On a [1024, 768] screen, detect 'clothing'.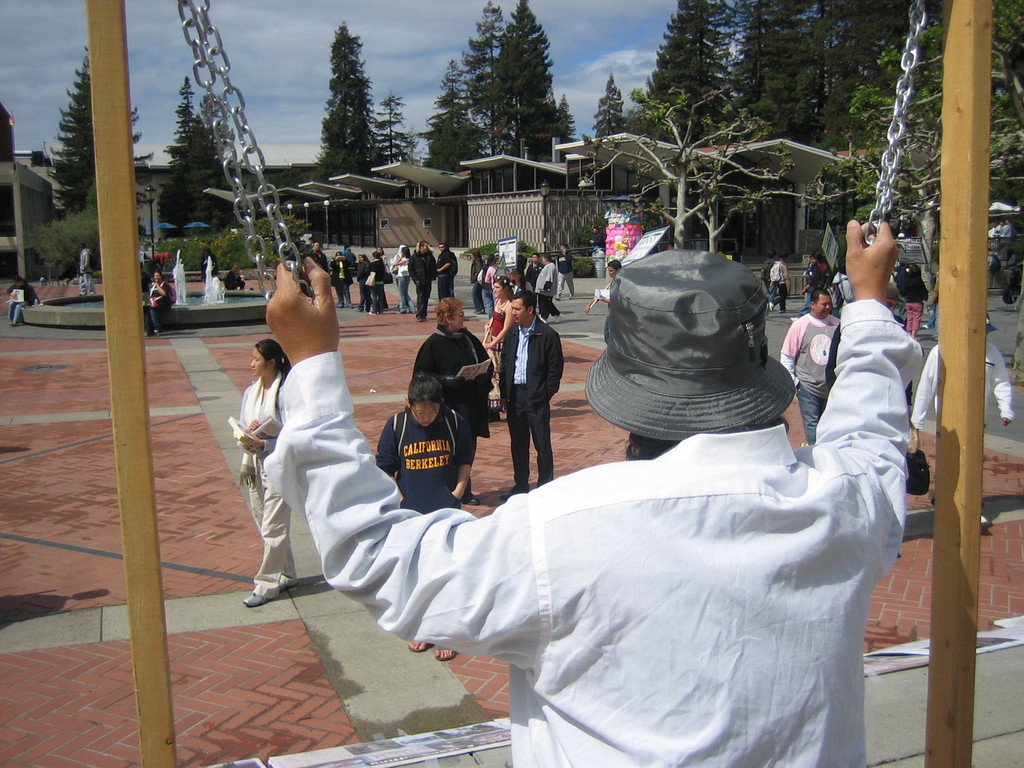
bbox=[470, 253, 485, 312].
